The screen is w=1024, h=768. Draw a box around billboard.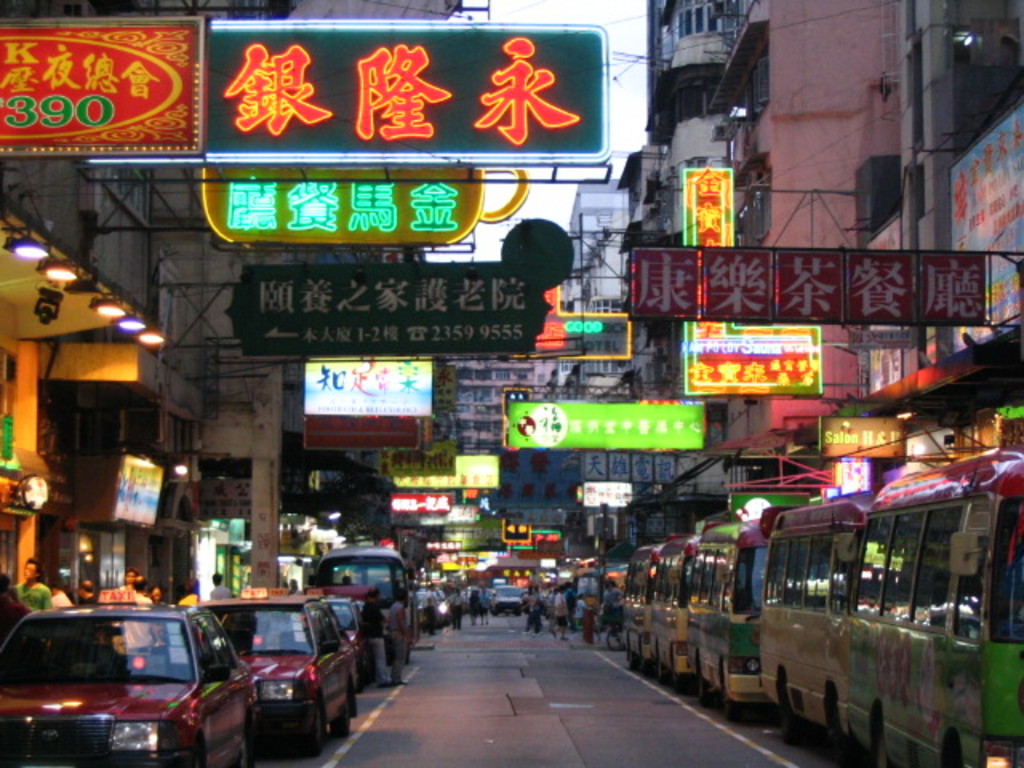
box(562, 317, 605, 333).
